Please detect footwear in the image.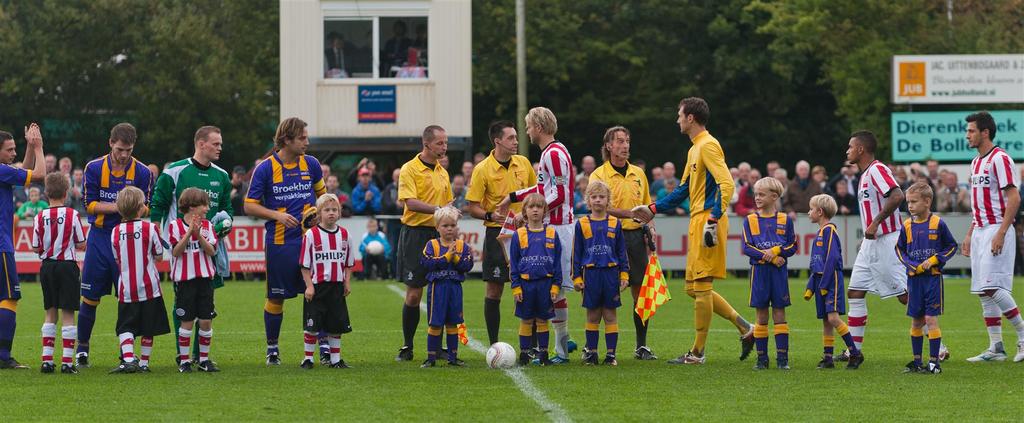
pyautogui.locateOnScreen(754, 356, 770, 372).
